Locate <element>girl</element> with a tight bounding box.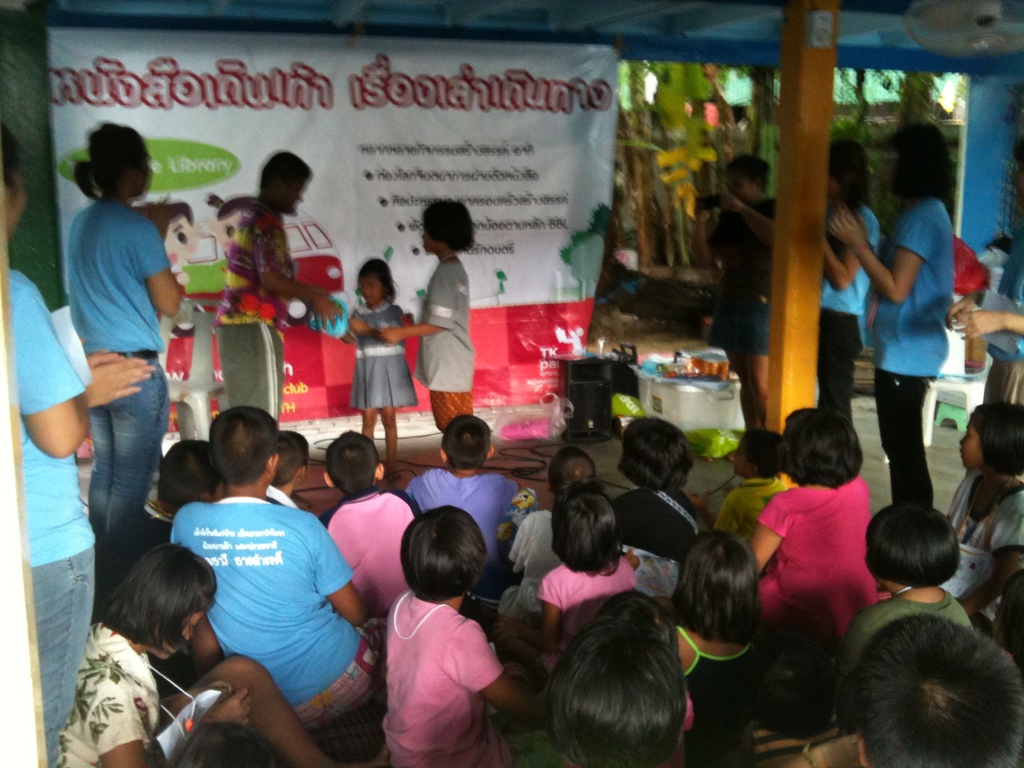
<region>947, 403, 1022, 542</region>.
